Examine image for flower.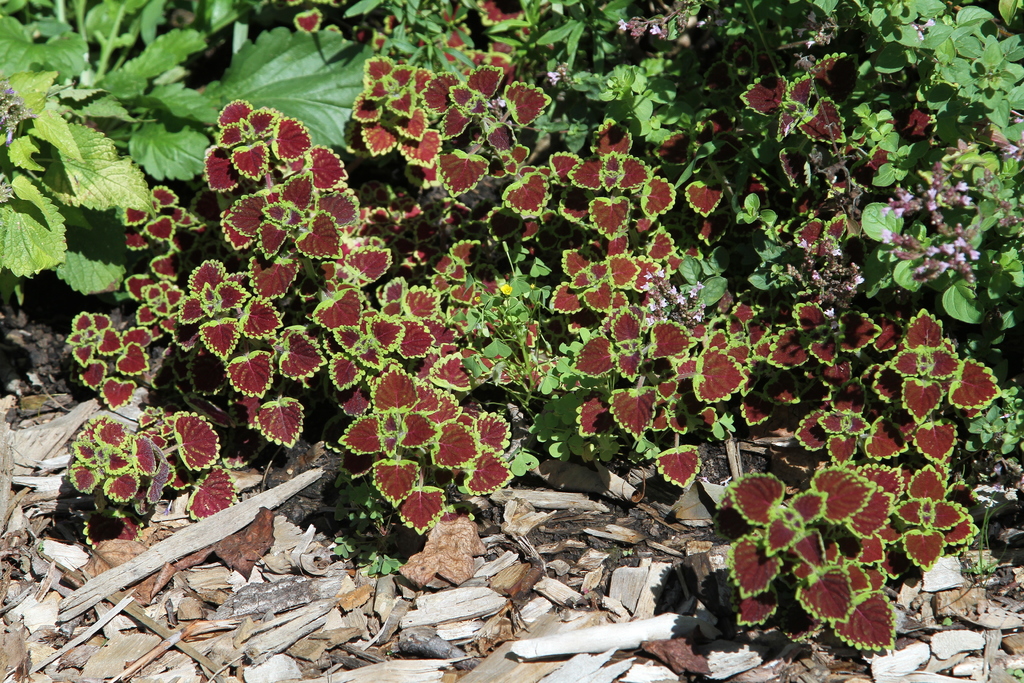
Examination result: [474,295,481,304].
